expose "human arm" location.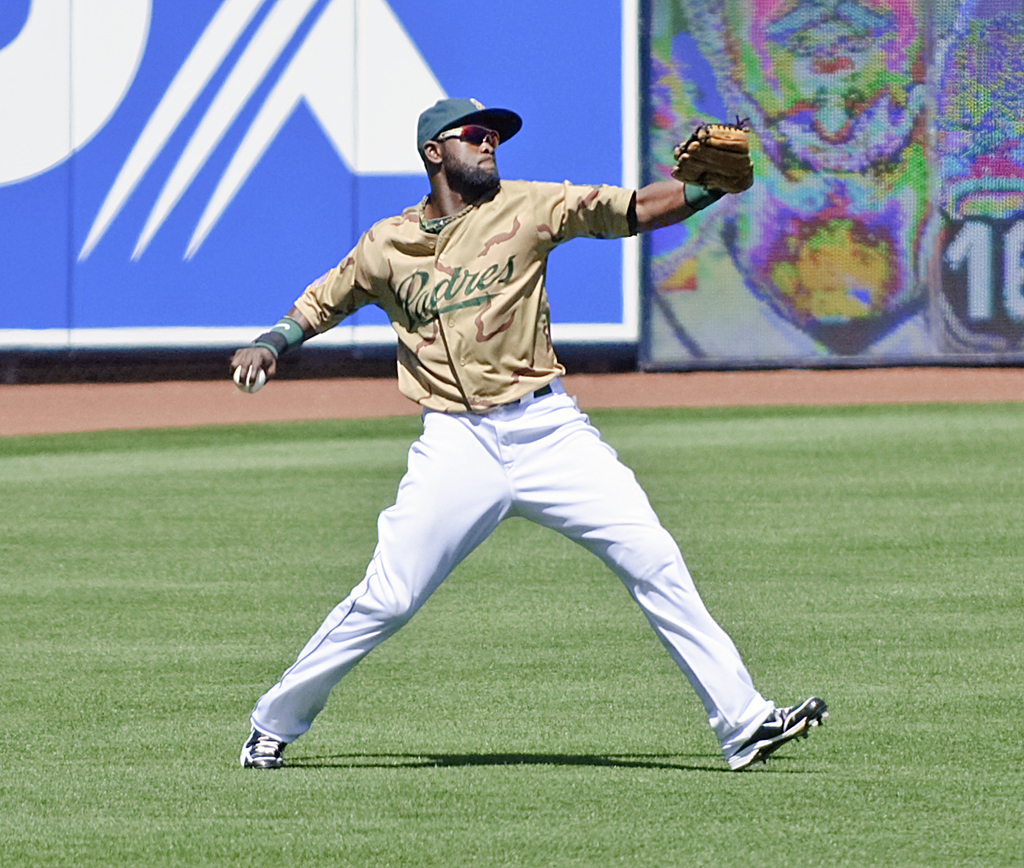
Exposed at [231,222,384,395].
